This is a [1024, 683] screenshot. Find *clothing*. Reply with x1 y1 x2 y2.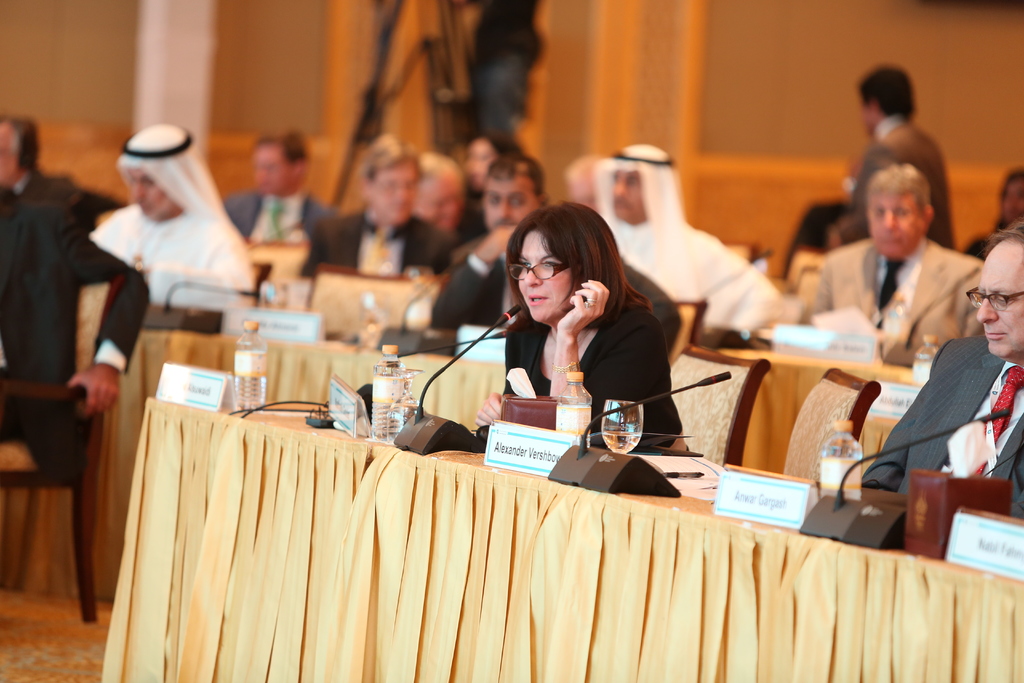
426 240 514 348.
